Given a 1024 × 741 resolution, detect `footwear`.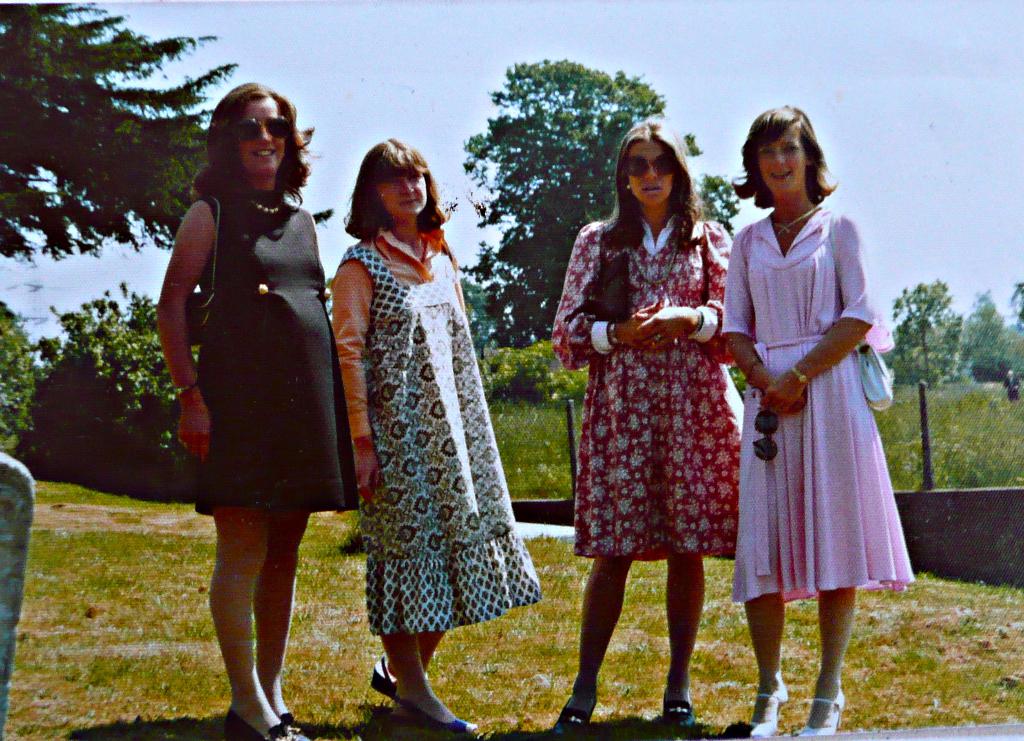
x1=275, y1=706, x2=301, y2=730.
